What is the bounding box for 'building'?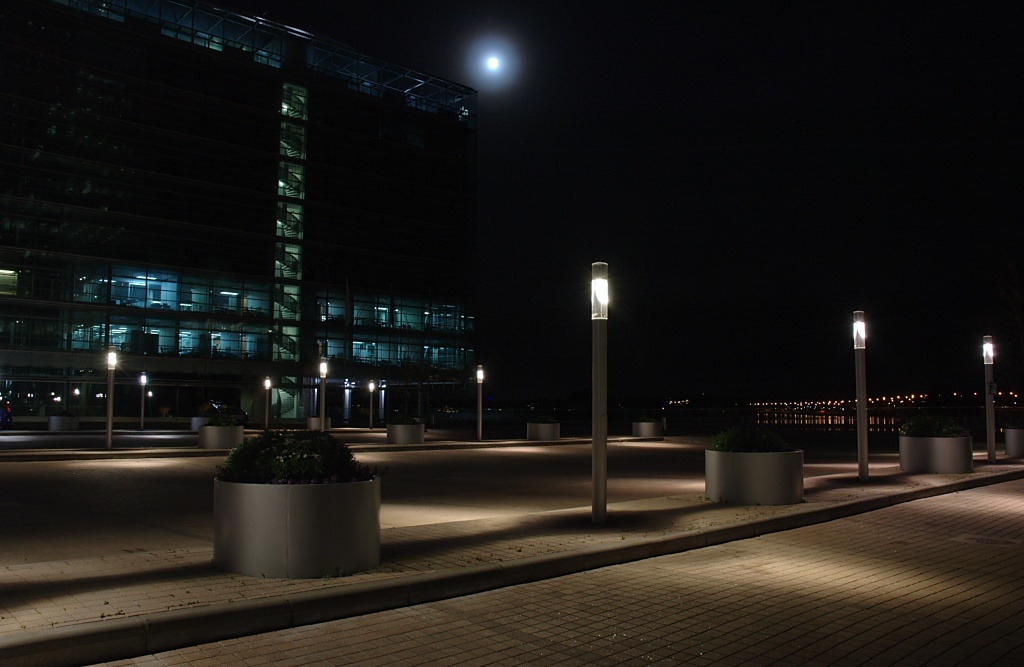
rect(0, 0, 476, 427).
